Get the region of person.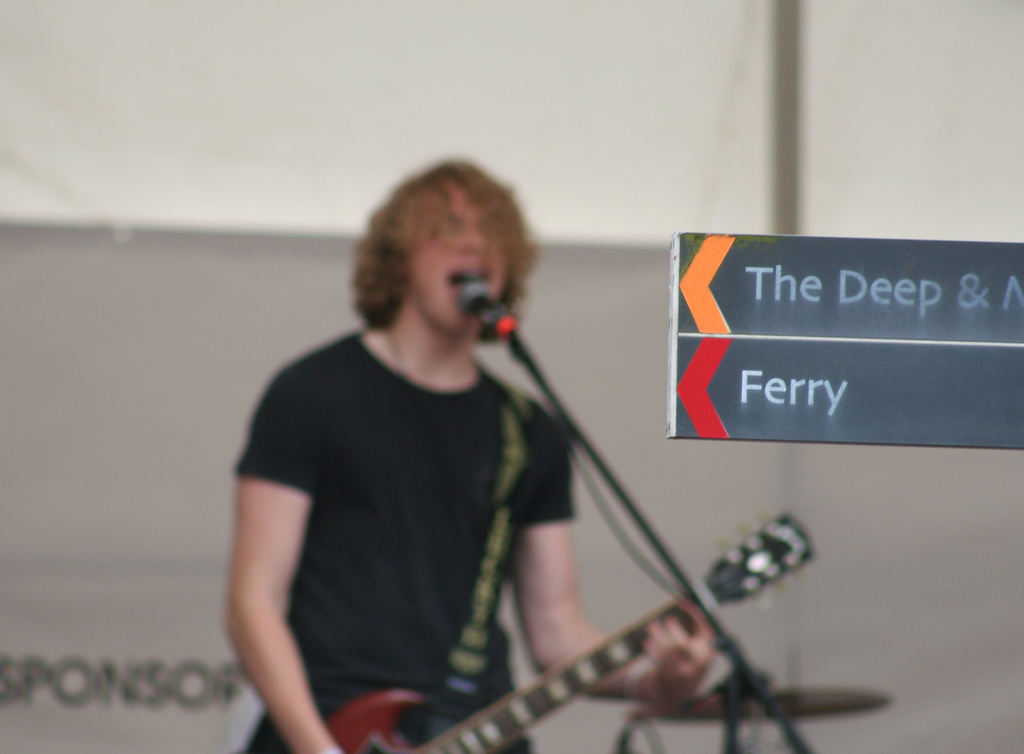
<region>223, 147, 694, 753</region>.
